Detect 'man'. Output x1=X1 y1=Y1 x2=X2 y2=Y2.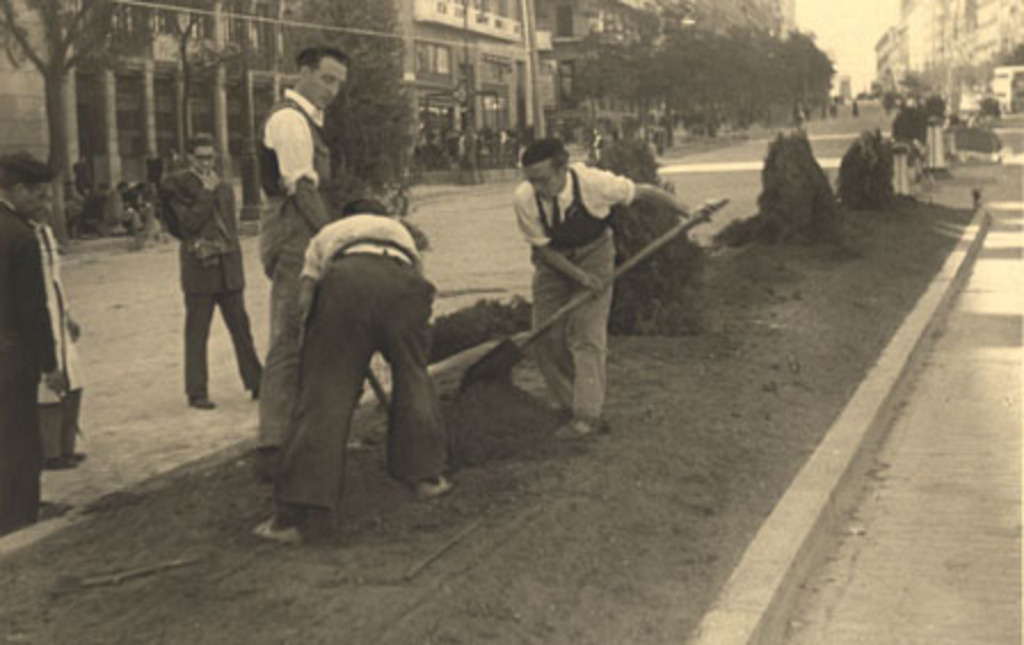
x1=238 y1=53 x2=345 y2=242.
